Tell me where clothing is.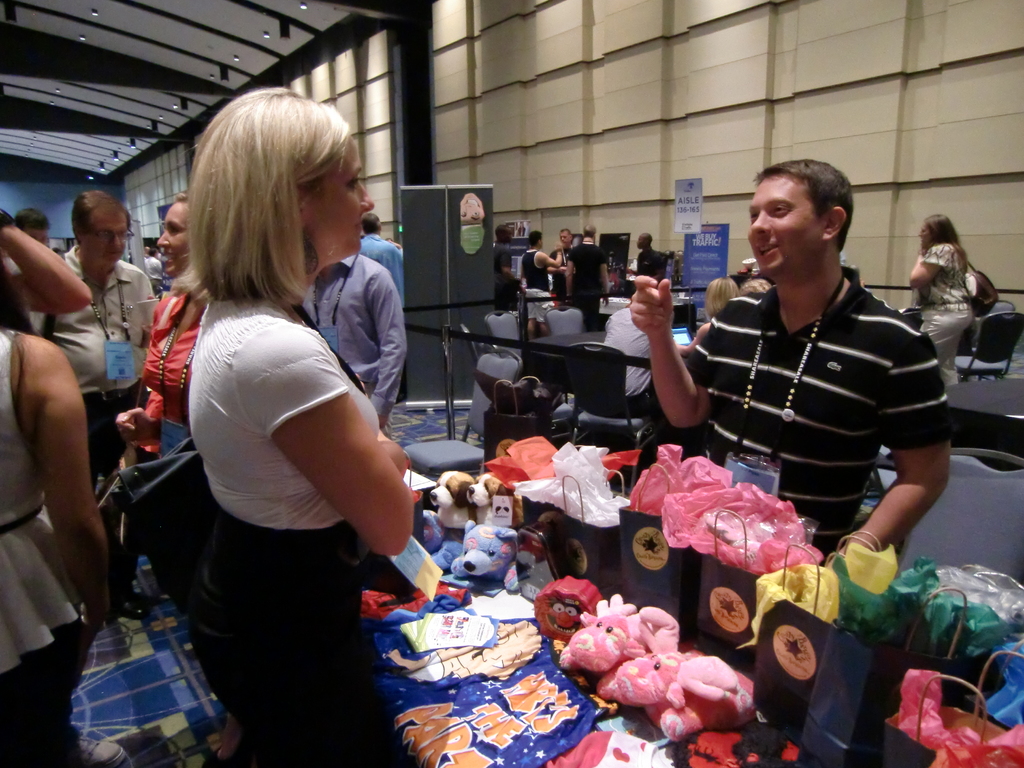
clothing is at (left=600, top=305, right=657, bottom=409).
